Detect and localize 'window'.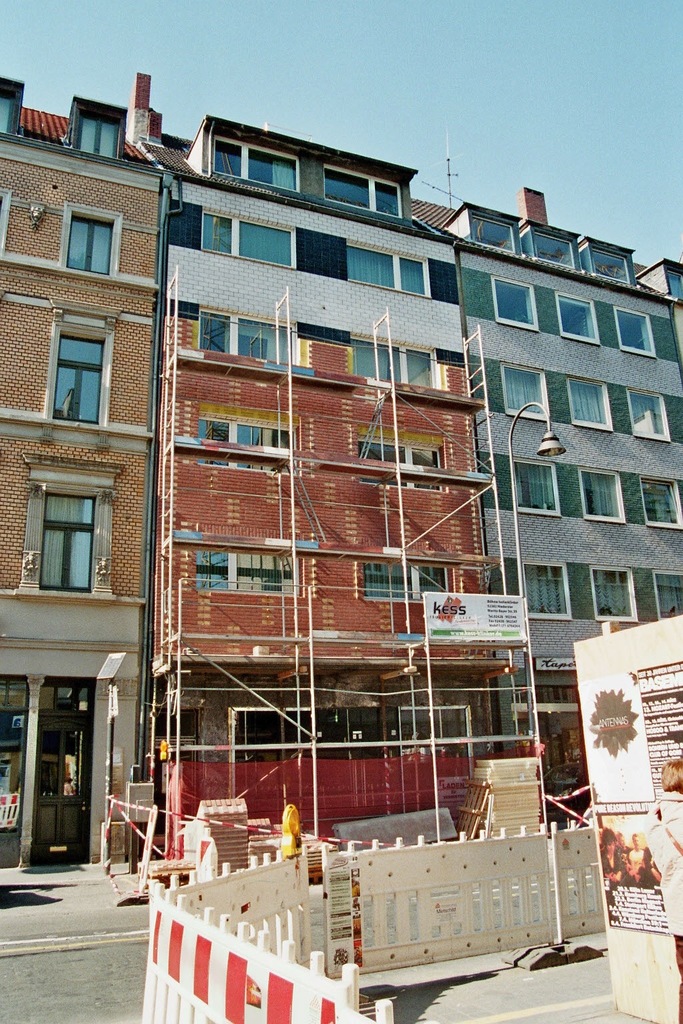
Localized at BBox(57, 202, 125, 279).
